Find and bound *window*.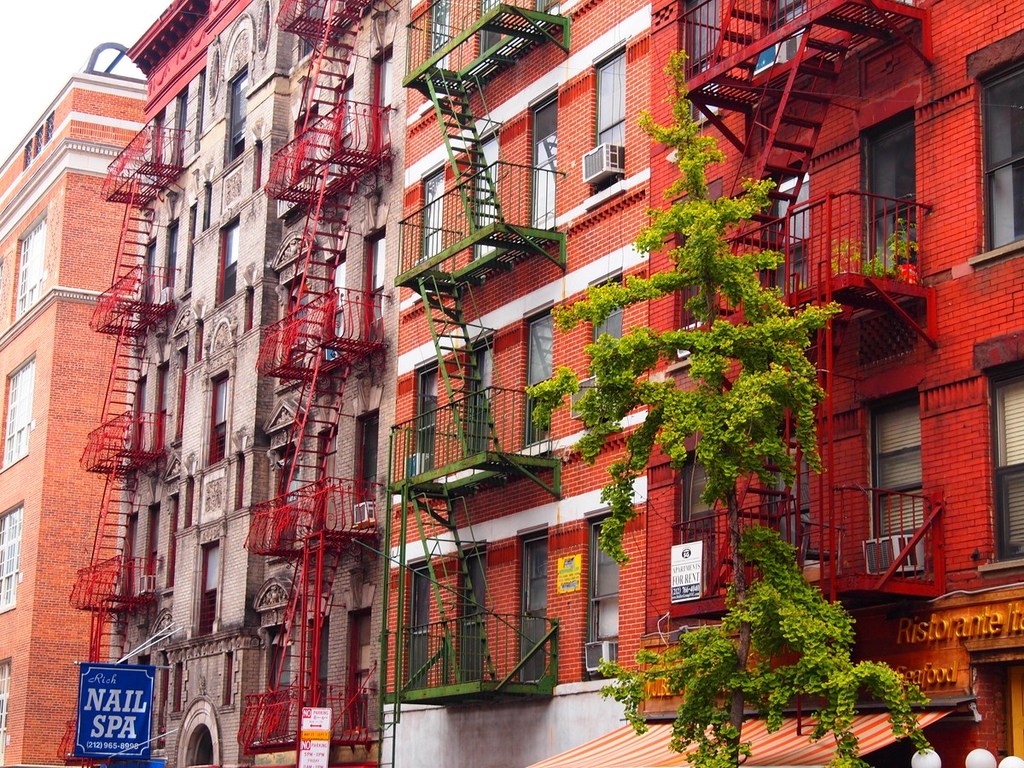
Bound: detection(517, 532, 545, 685).
